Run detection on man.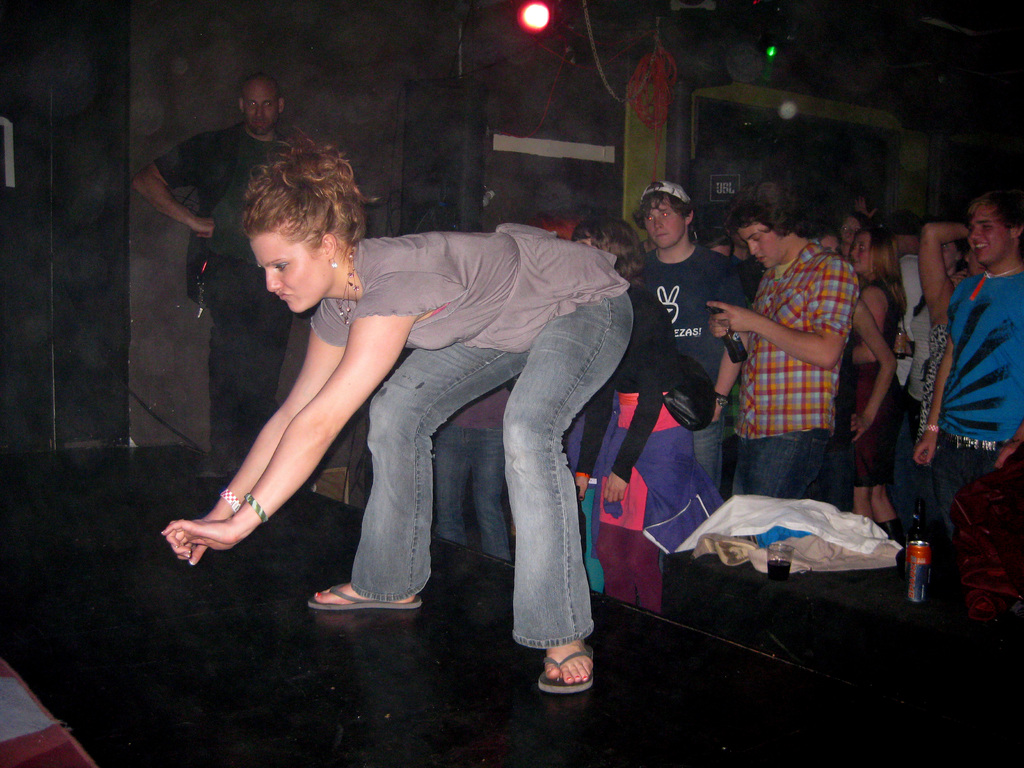
Result: BBox(701, 187, 856, 498).
